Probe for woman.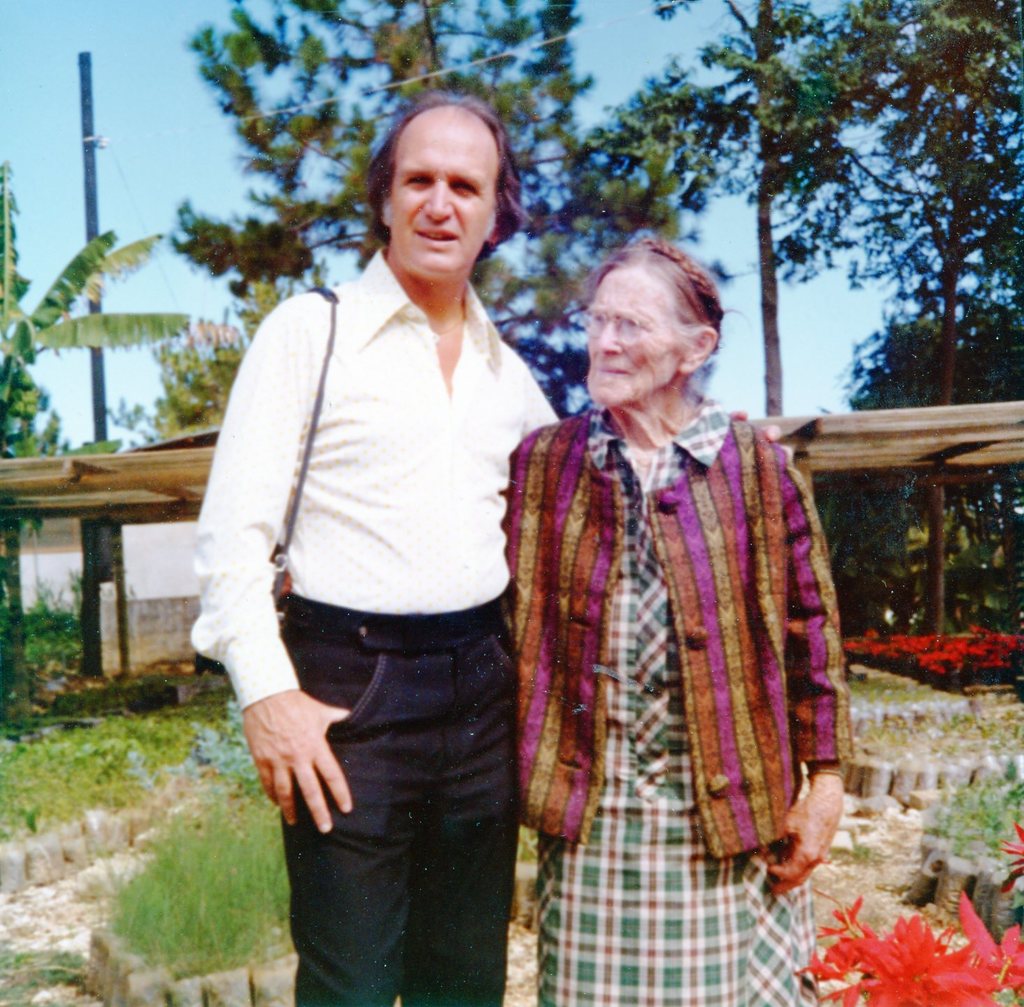
Probe result: bbox=(493, 222, 837, 981).
